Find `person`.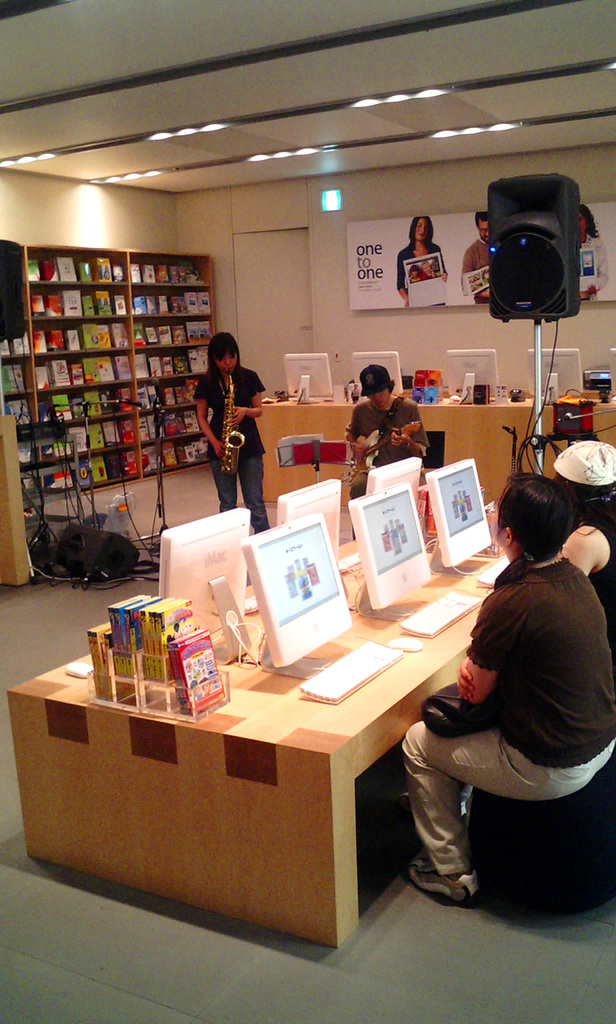
x1=396 y1=218 x2=448 y2=308.
